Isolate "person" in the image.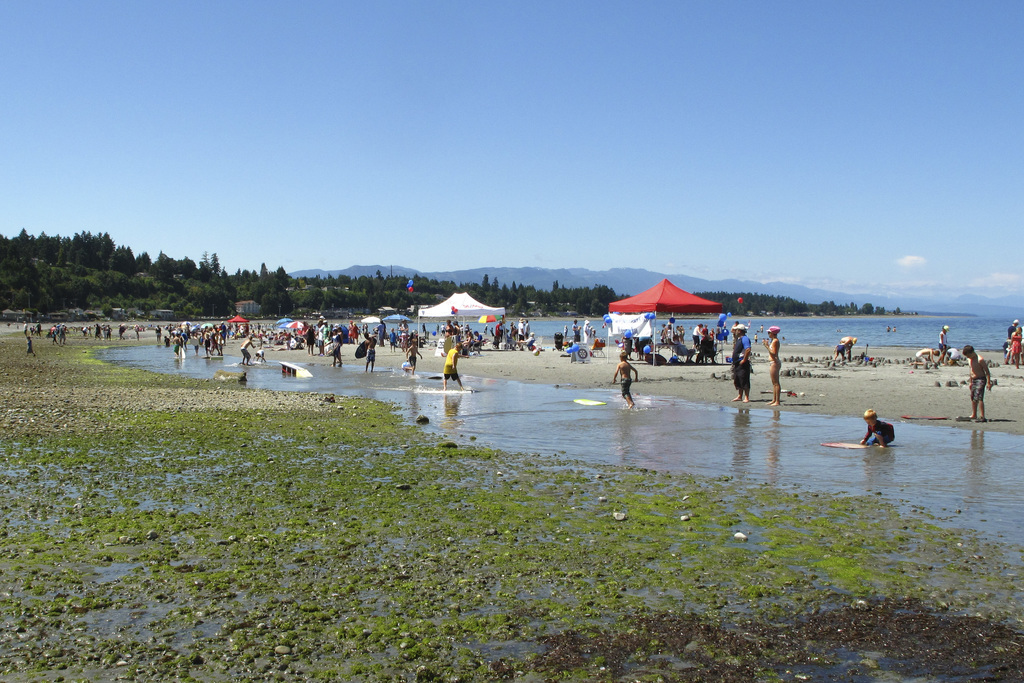
Isolated region: (351,322,356,345).
